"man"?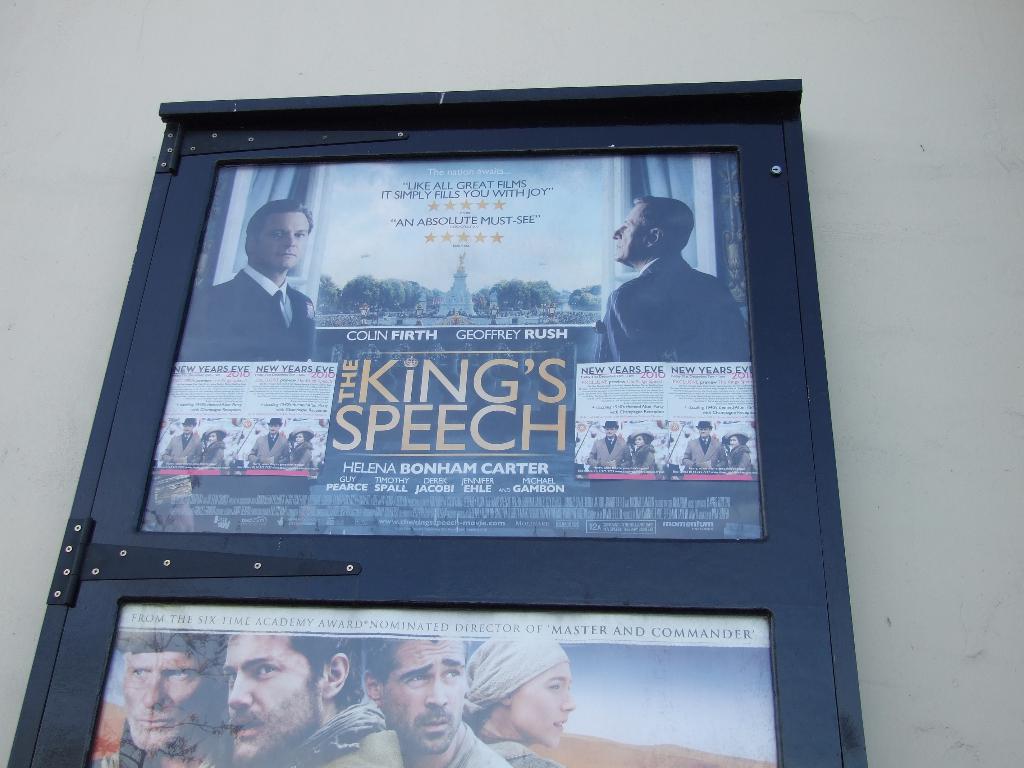
l=200, t=197, r=317, b=367
